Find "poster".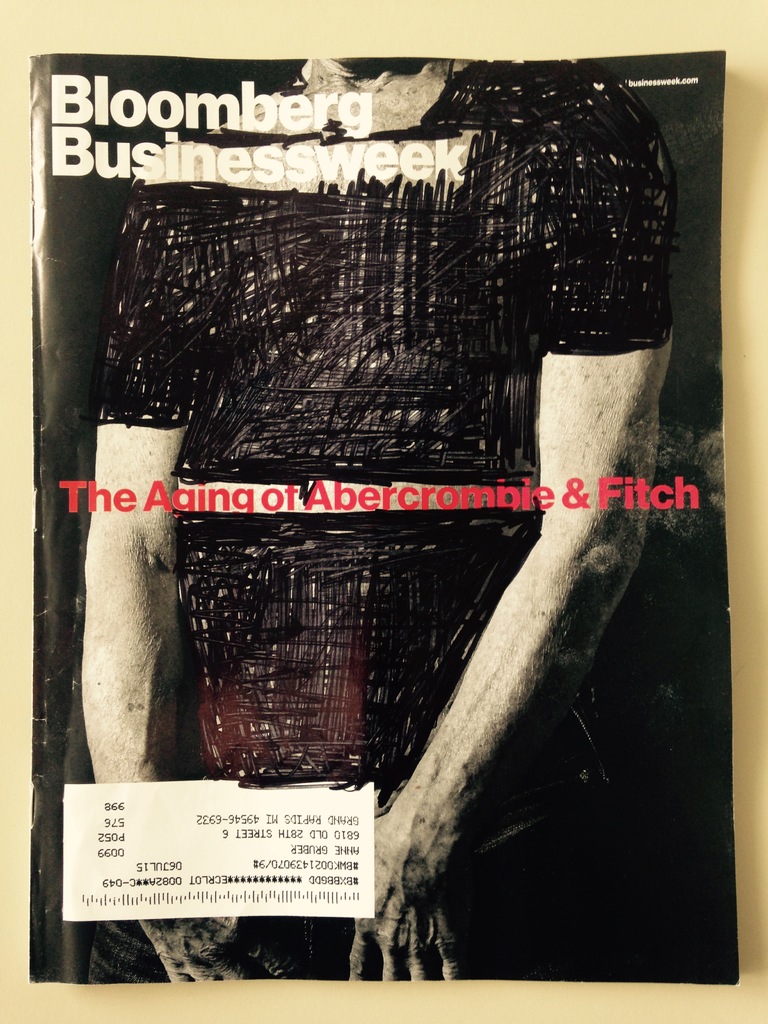
bbox=(24, 47, 731, 979).
